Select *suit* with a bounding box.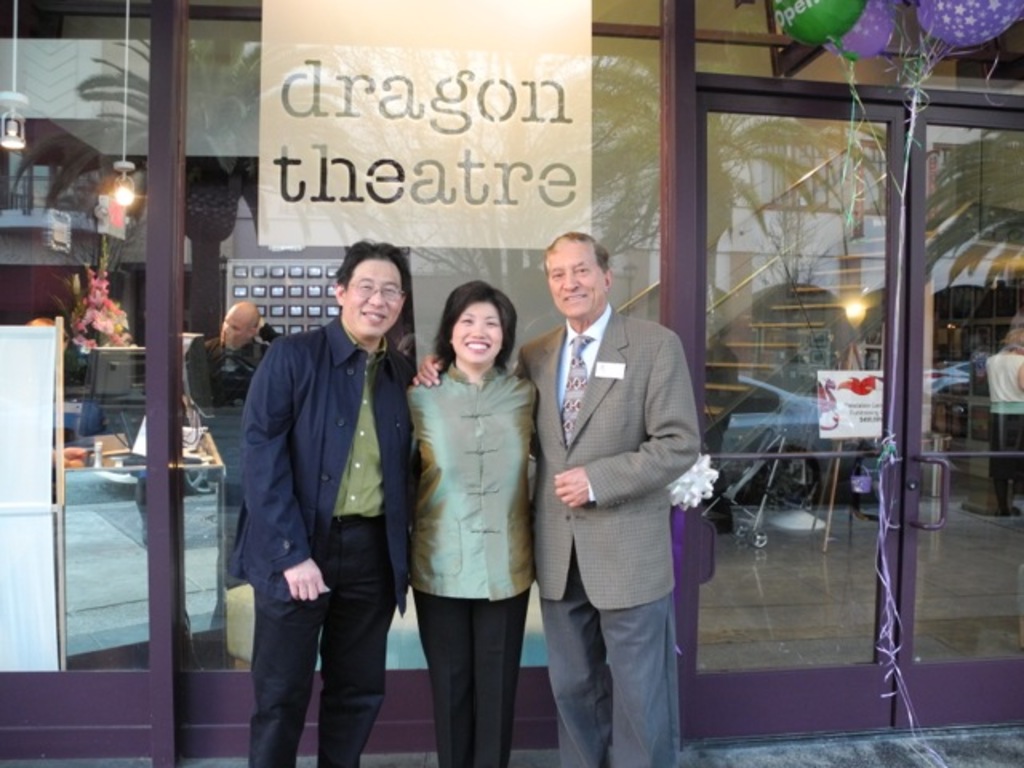
517/315/704/766.
